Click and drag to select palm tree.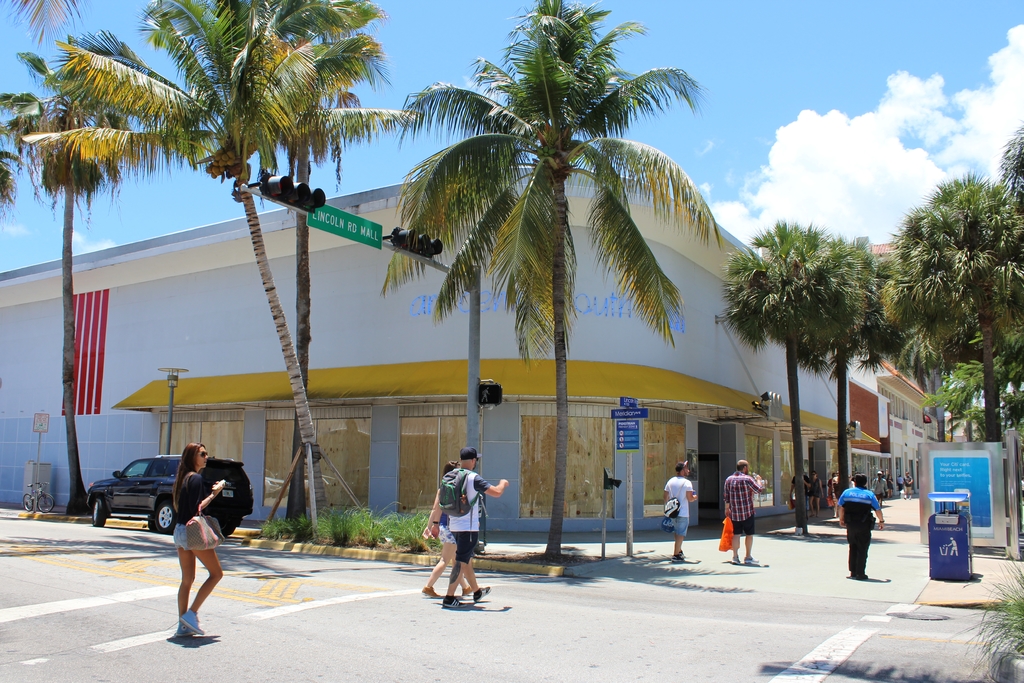
Selection: x1=406, y1=28, x2=719, y2=549.
